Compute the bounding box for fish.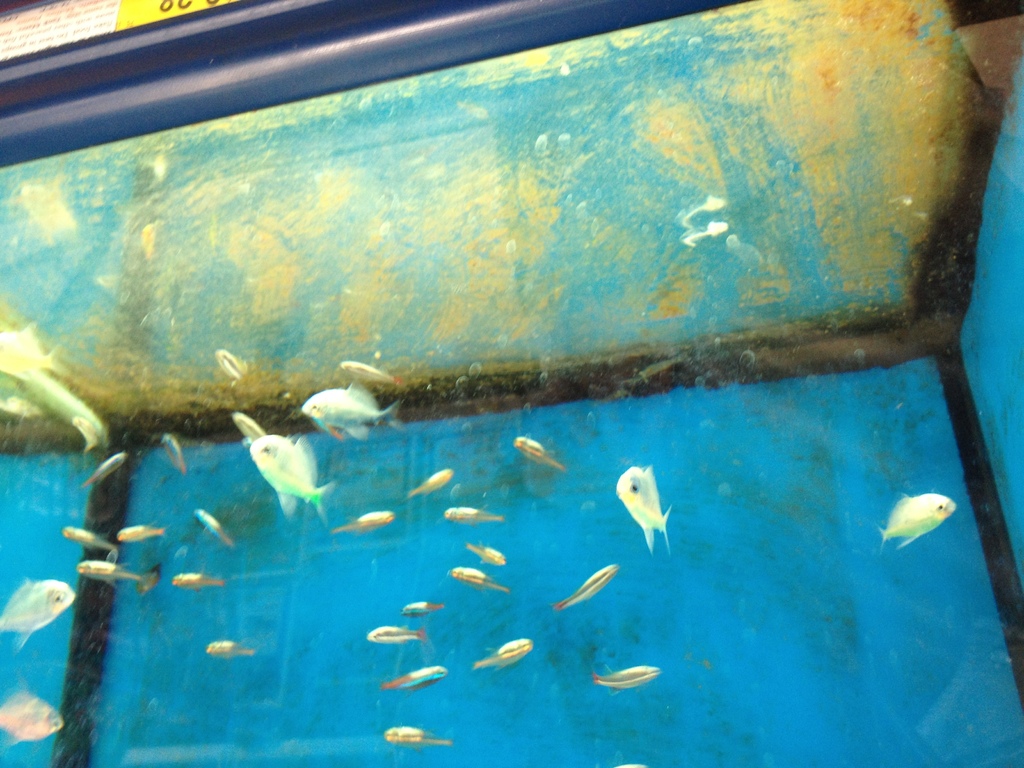
[113, 520, 165, 542].
